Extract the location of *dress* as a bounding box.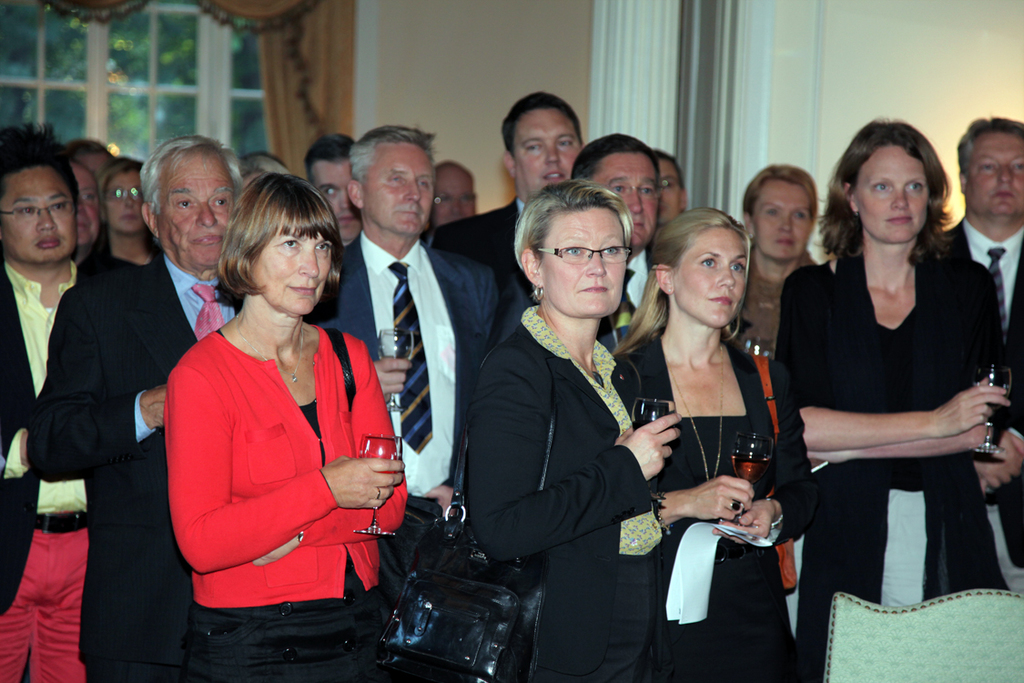
select_region(654, 415, 794, 682).
